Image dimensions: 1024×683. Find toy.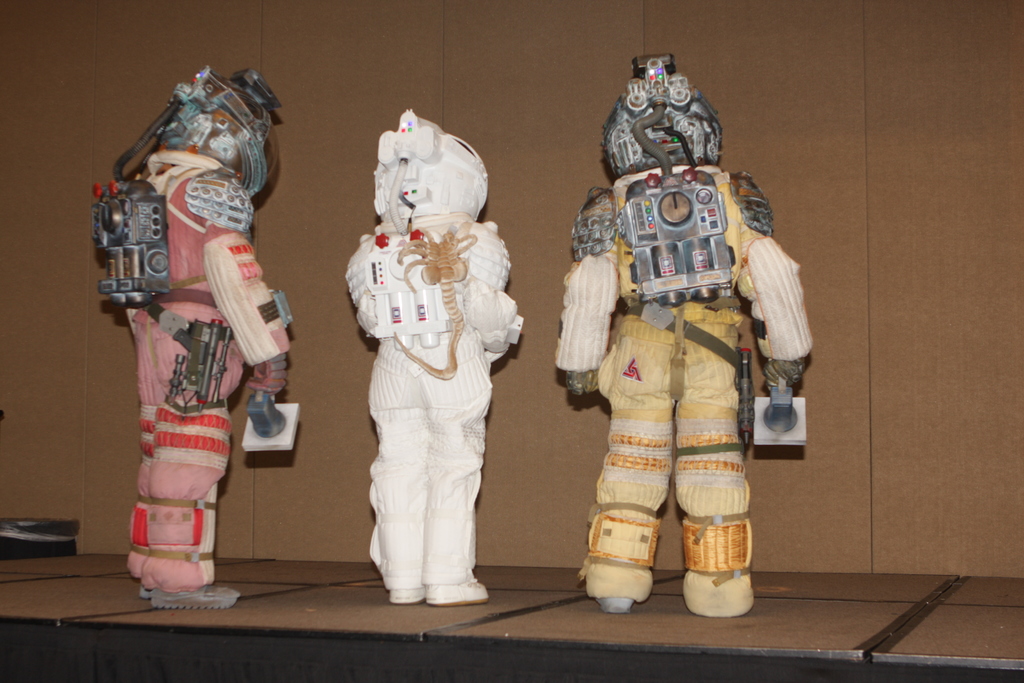
BBox(346, 104, 529, 602).
